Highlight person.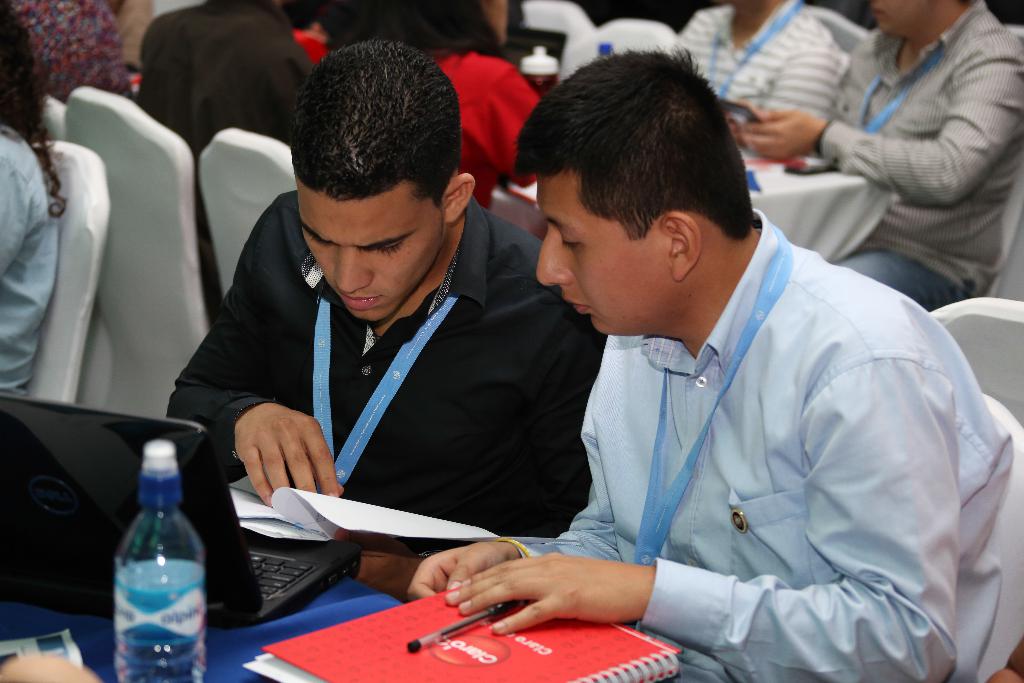
Highlighted region: BBox(733, 0, 1023, 311).
